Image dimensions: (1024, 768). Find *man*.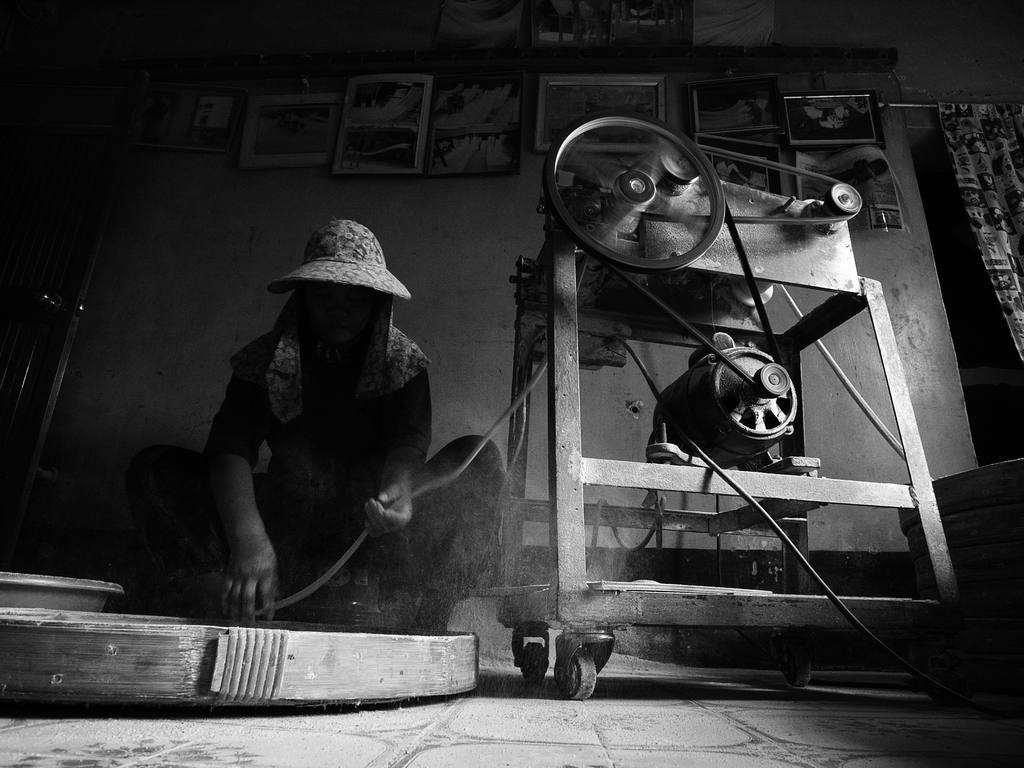
[132,213,515,621].
